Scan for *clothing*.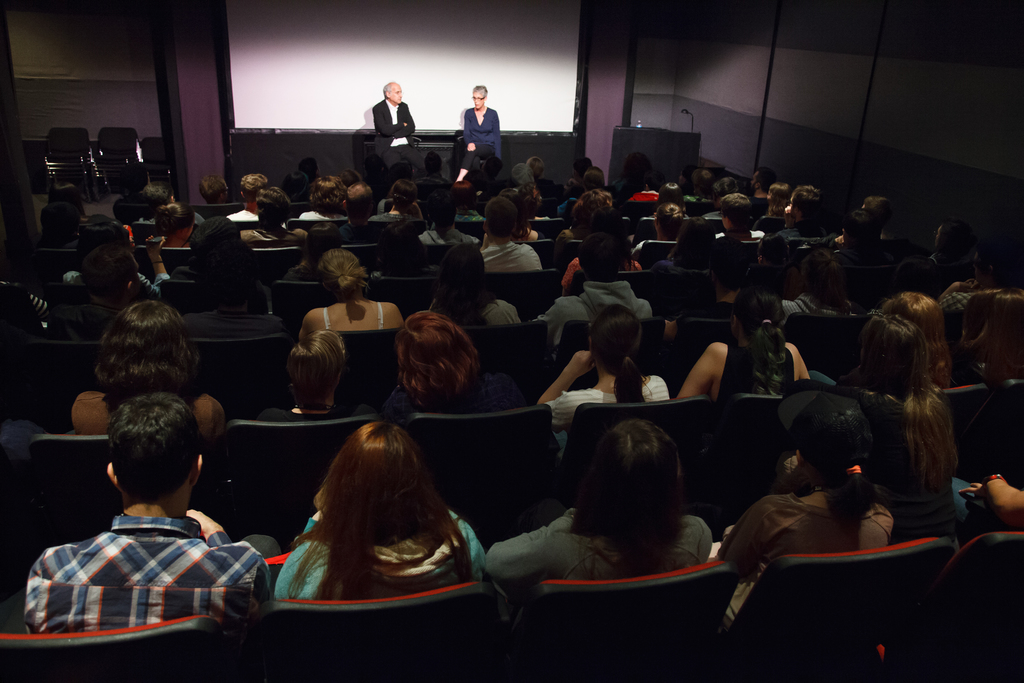
Scan result: box=[443, 210, 495, 222].
